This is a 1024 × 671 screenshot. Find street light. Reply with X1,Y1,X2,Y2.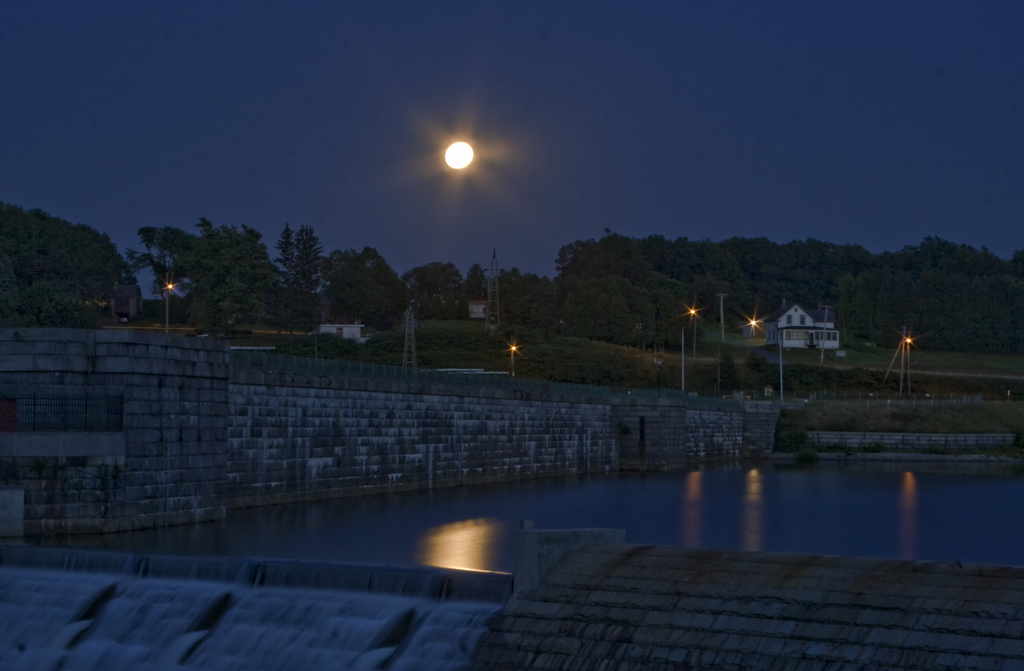
895,331,910,397.
